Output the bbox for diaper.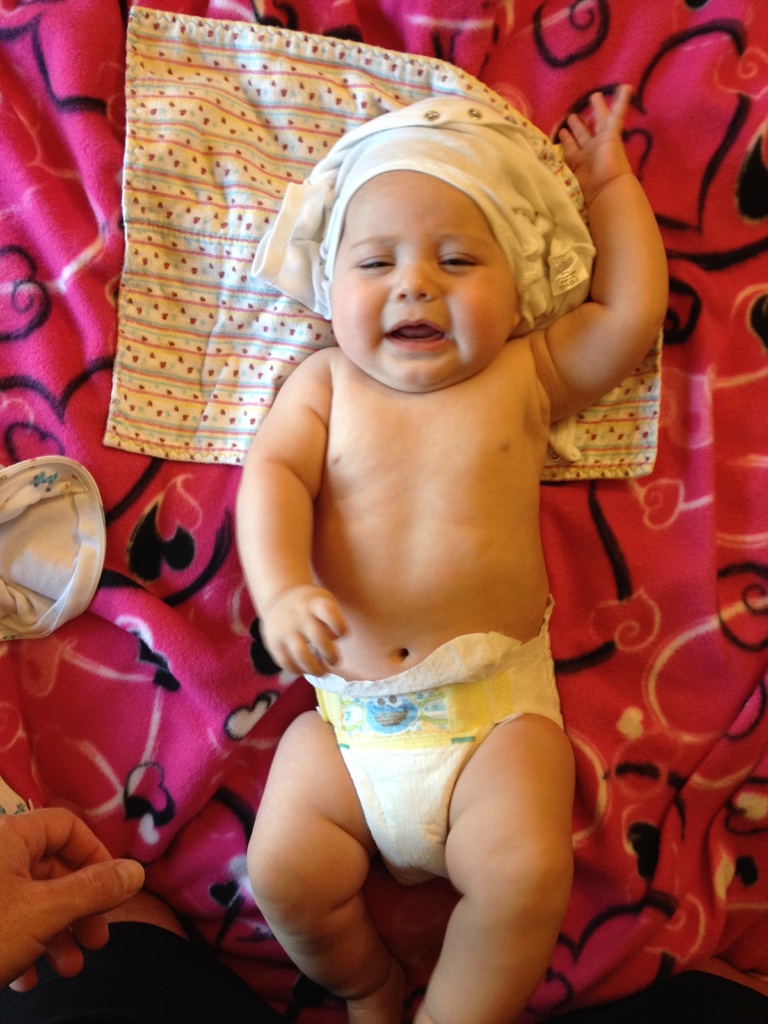
BBox(301, 592, 572, 889).
